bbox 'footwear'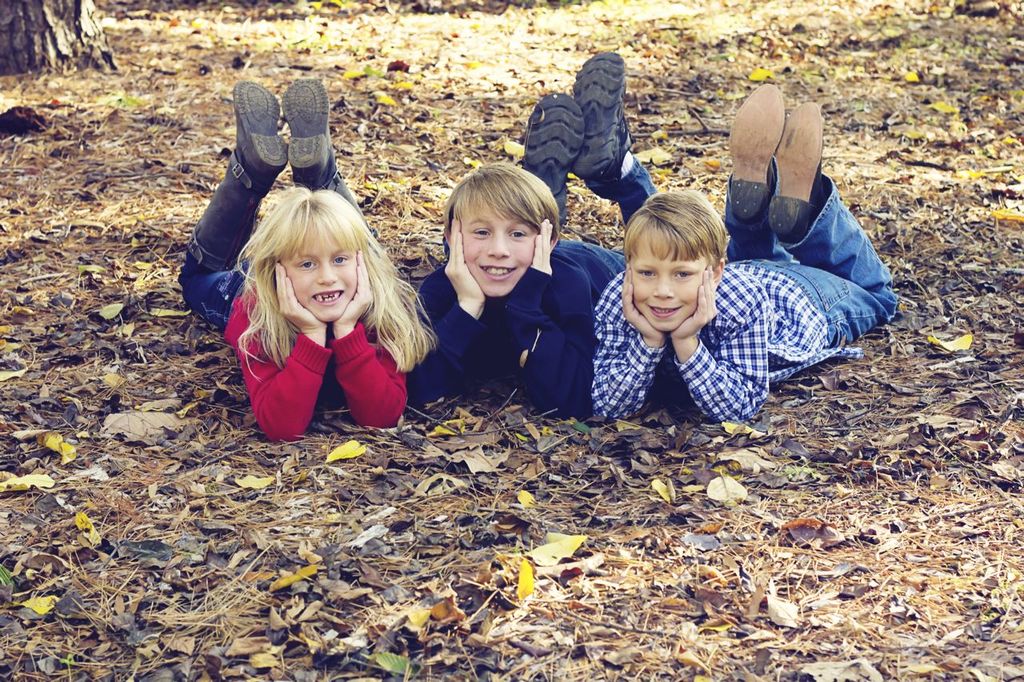
727:80:792:232
